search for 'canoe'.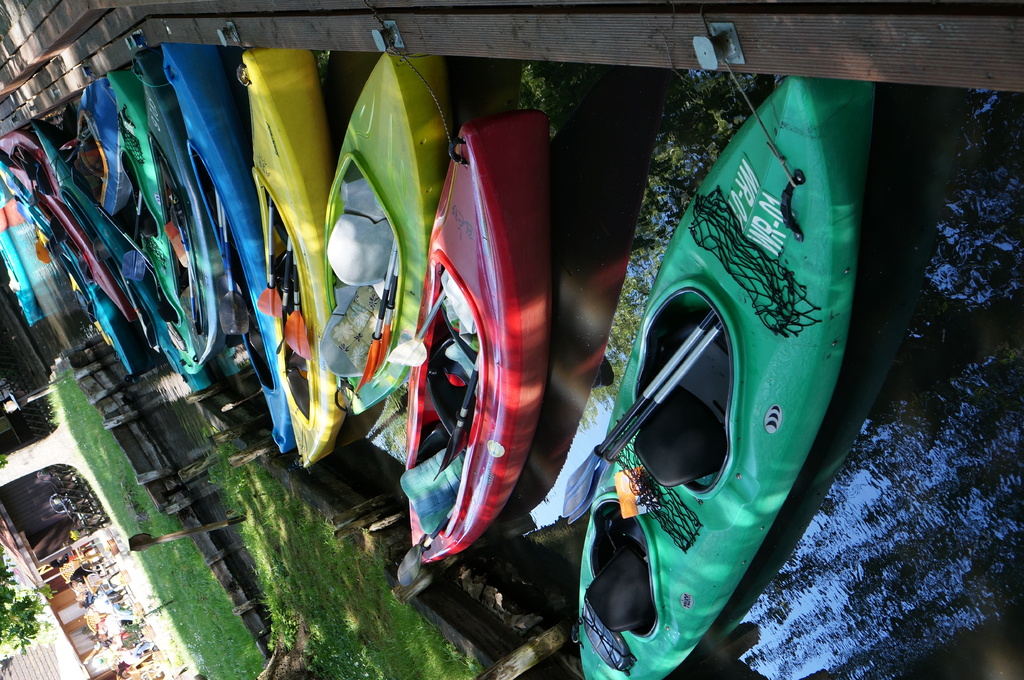
Found at 1/156/140/376.
